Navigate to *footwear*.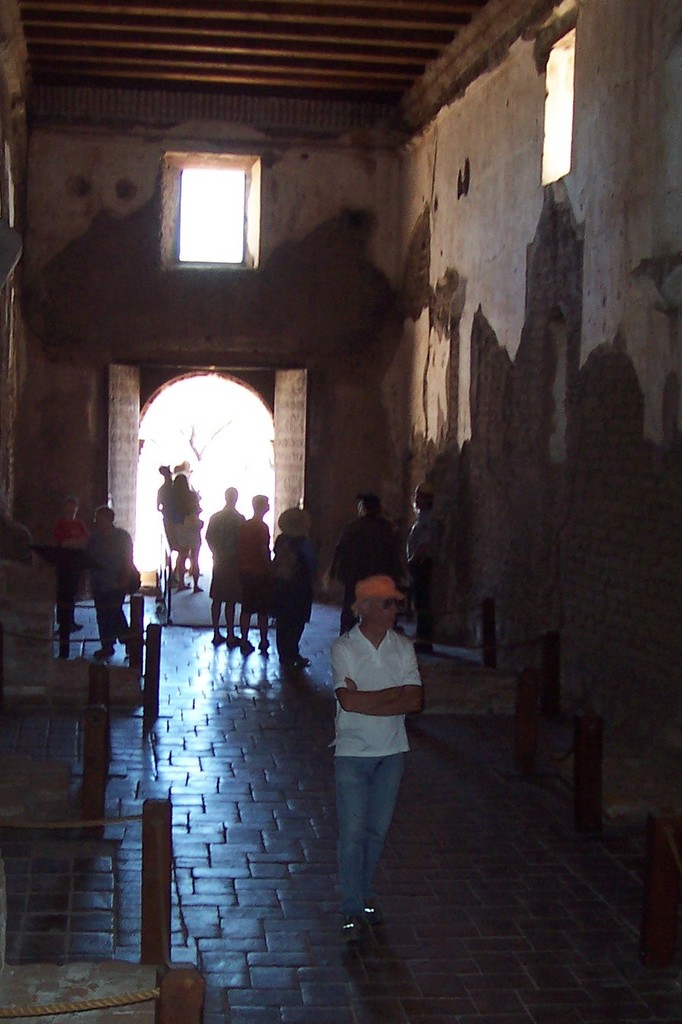
Navigation target: {"left": 366, "top": 898, "right": 379, "bottom": 923}.
